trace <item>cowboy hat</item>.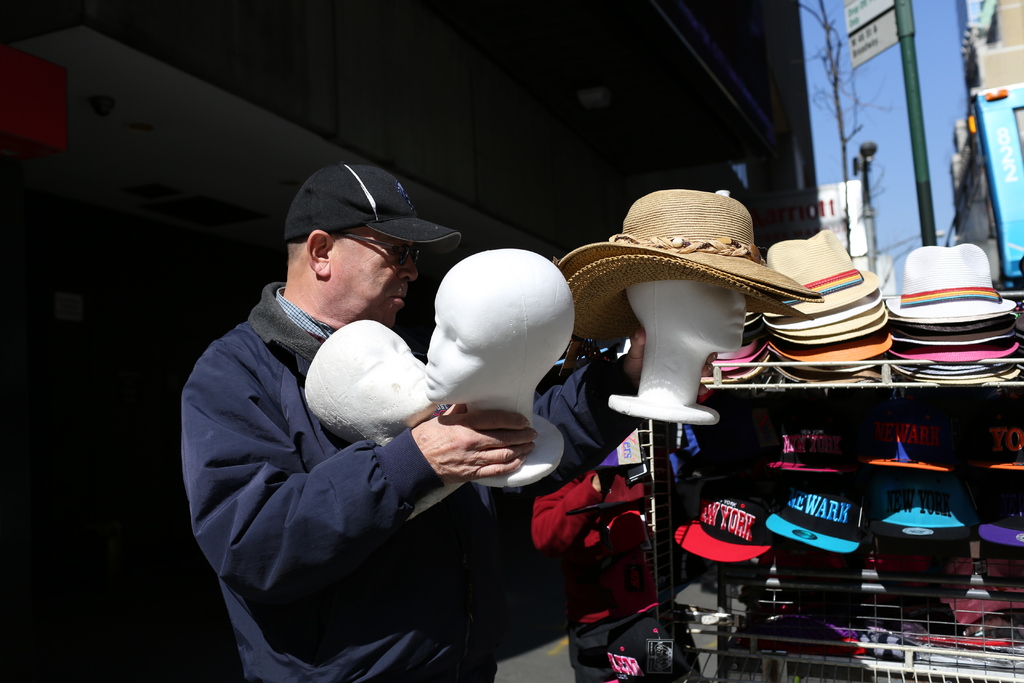
Traced to BBox(566, 182, 790, 334).
